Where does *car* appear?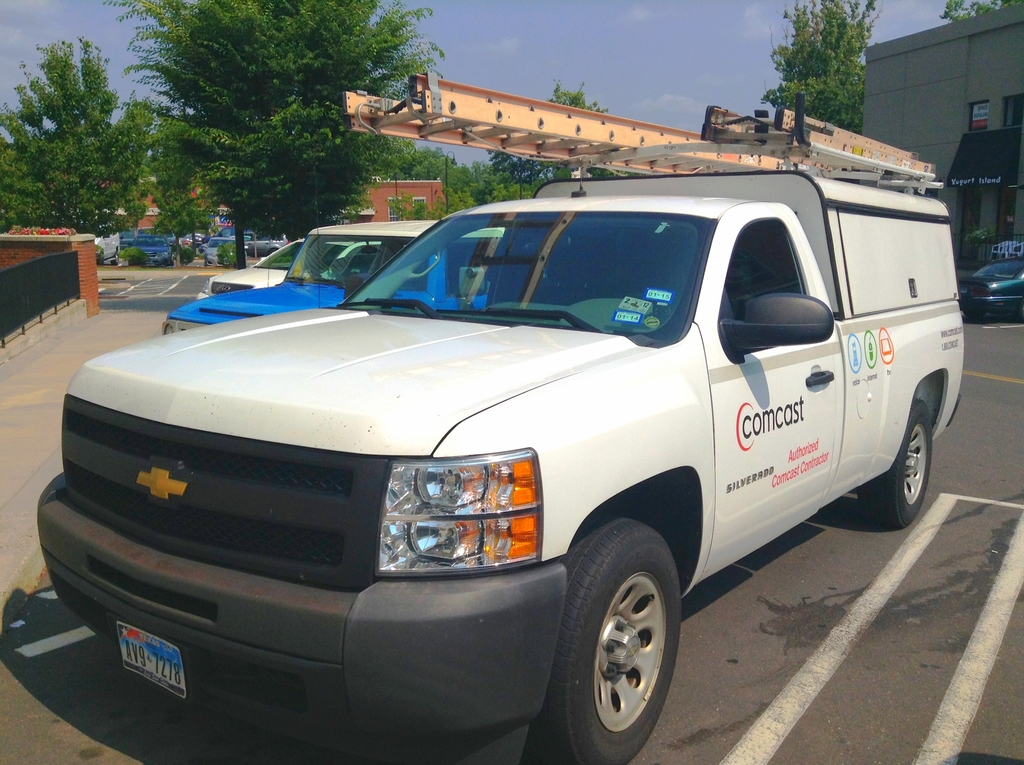
Appears at {"x1": 29, "y1": 175, "x2": 963, "y2": 747}.
